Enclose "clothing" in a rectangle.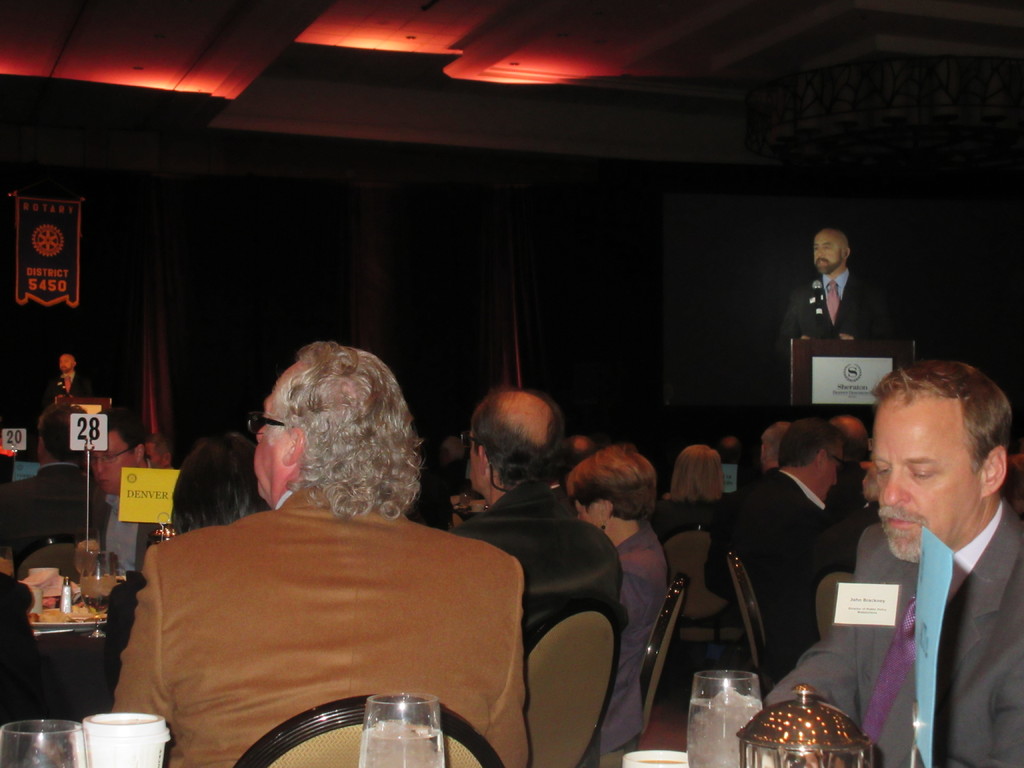
(784, 266, 890, 343).
